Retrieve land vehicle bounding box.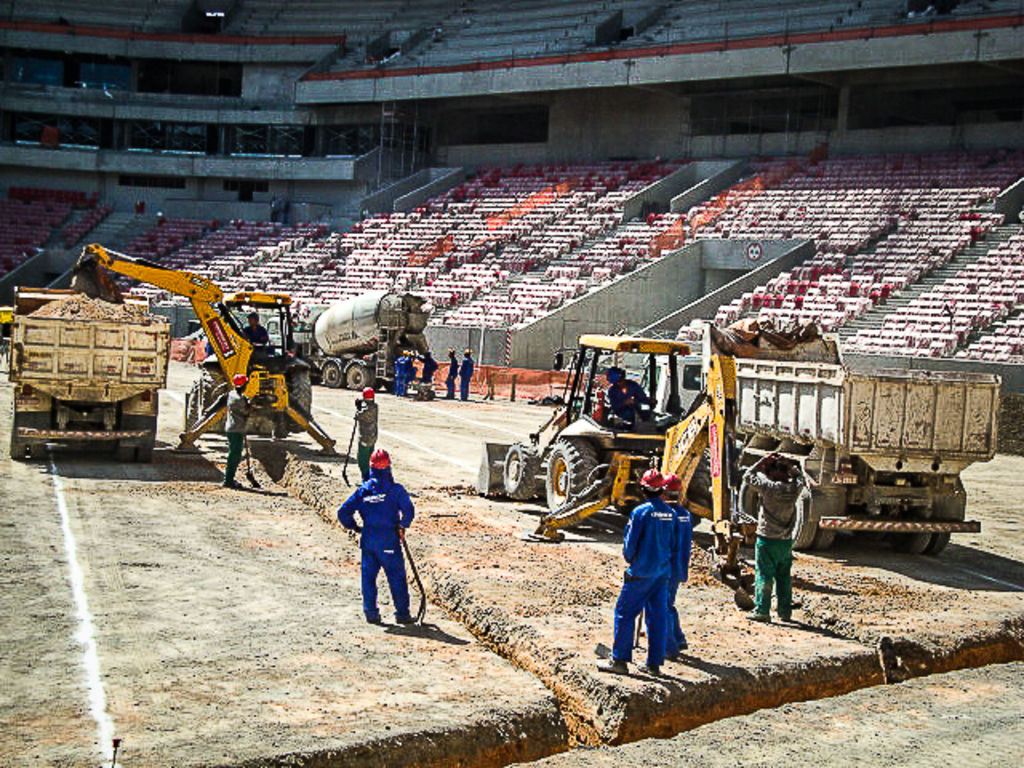
Bounding box: <box>509,341,763,538</box>.
